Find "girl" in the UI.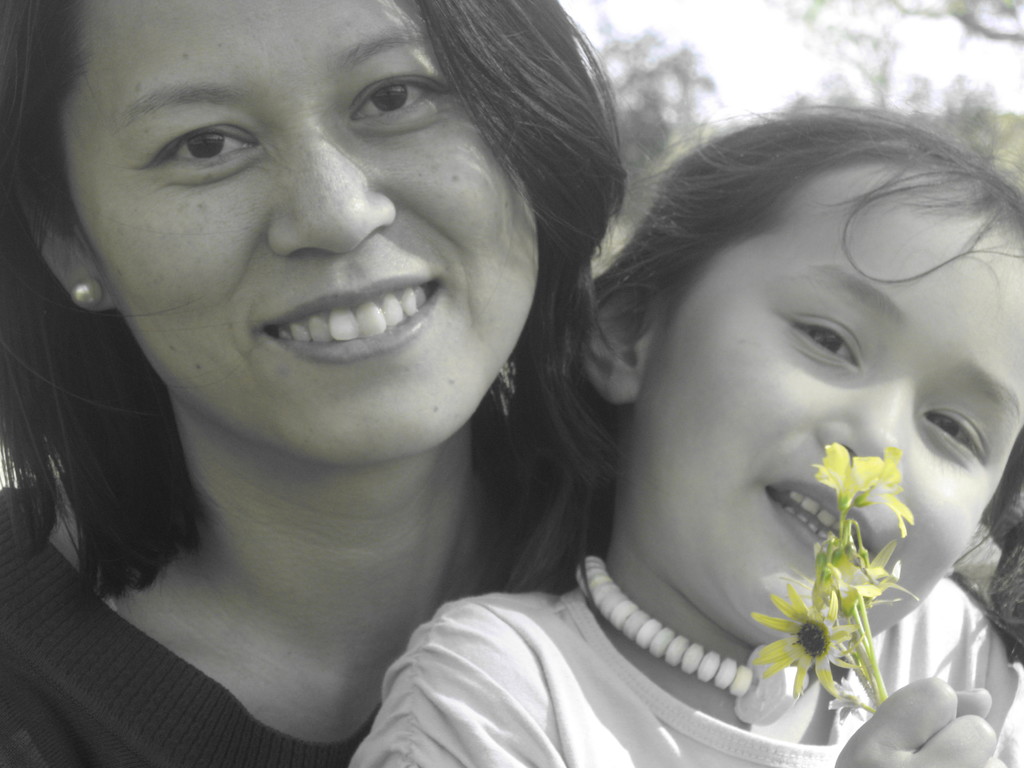
UI element at locate(348, 90, 1023, 767).
